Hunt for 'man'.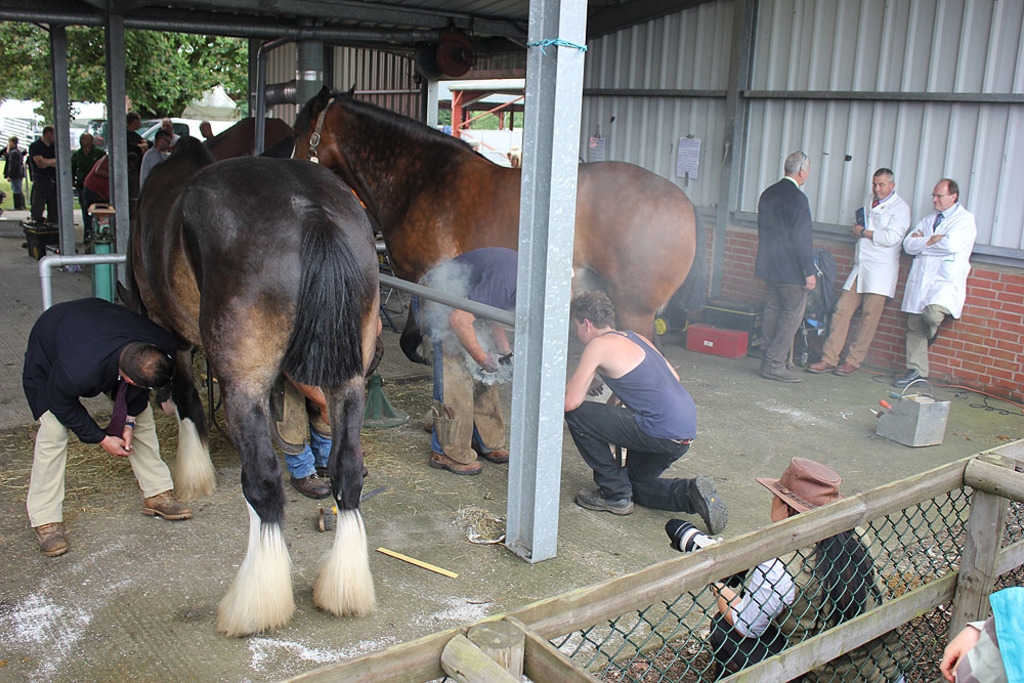
Hunted down at box(557, 285, 737, 536).
